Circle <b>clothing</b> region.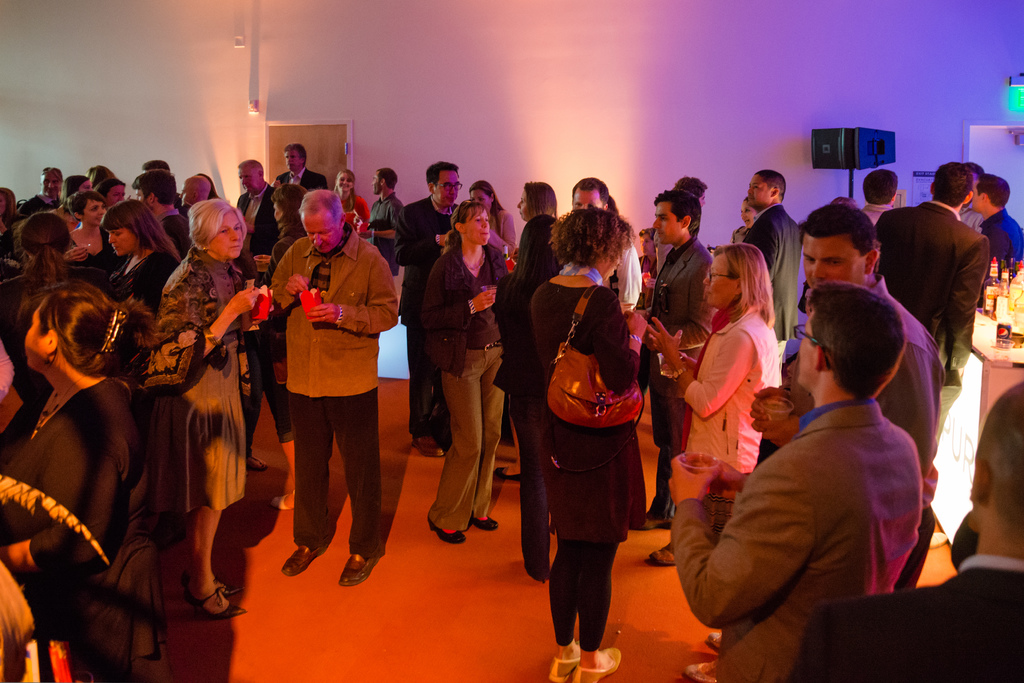
Region: <box>773,559,1021,682</box>.
